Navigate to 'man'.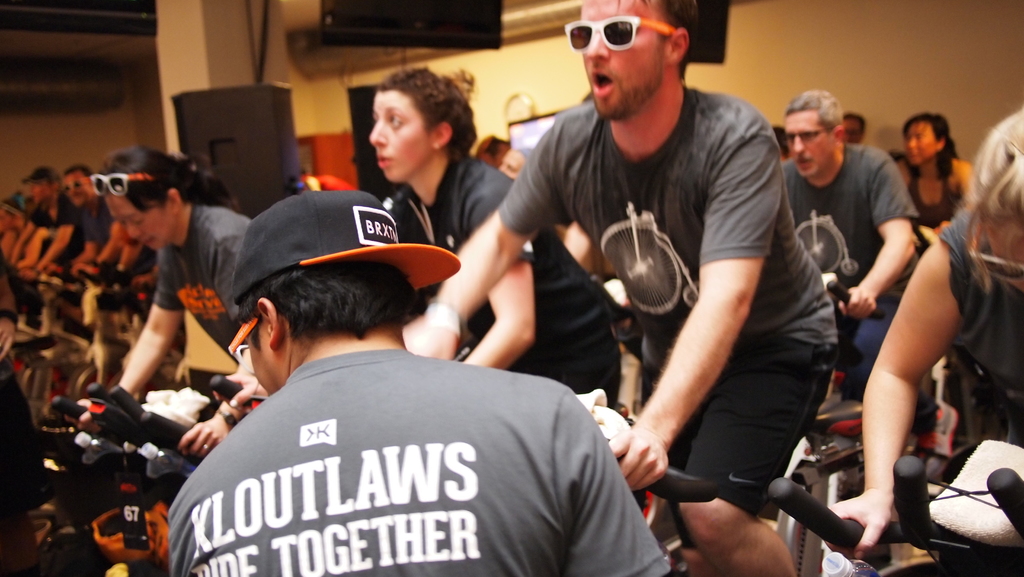
Navigation target: (769, 84, 929, 474).
